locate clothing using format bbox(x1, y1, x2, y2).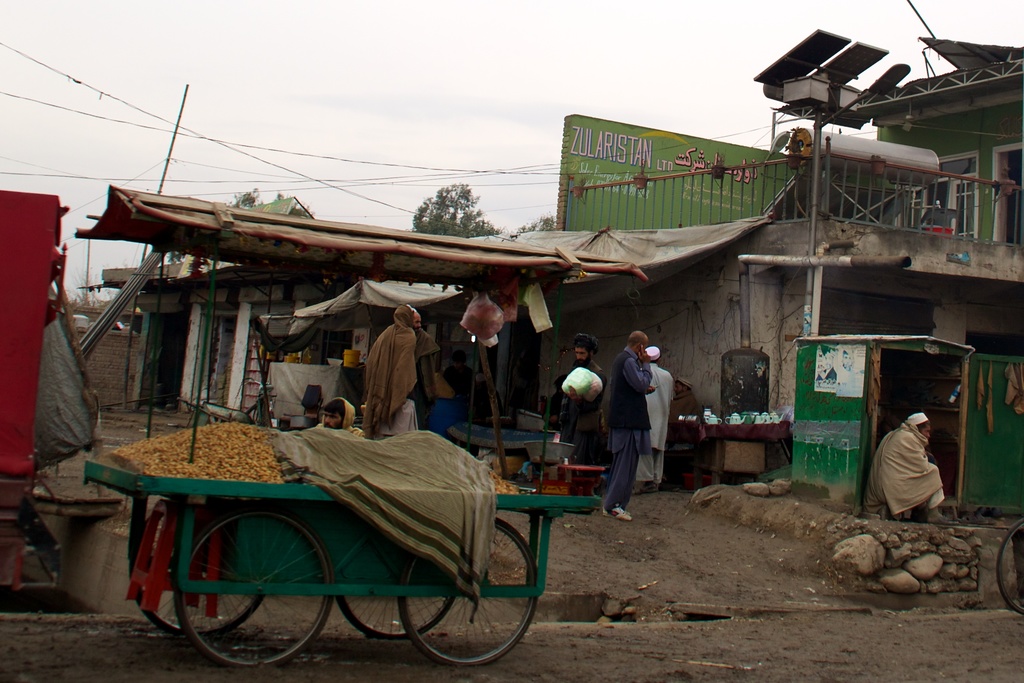
bbox(645, 368, 678, 493).
